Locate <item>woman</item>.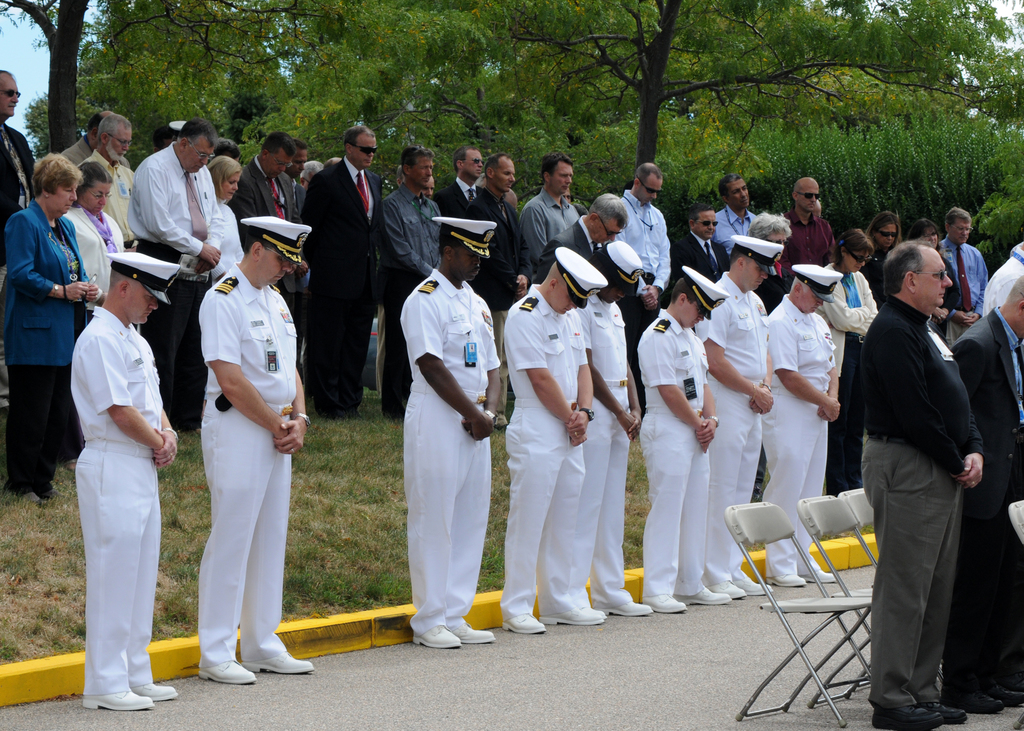
Bounding box: bbox=(861, 209, 899, 298).
